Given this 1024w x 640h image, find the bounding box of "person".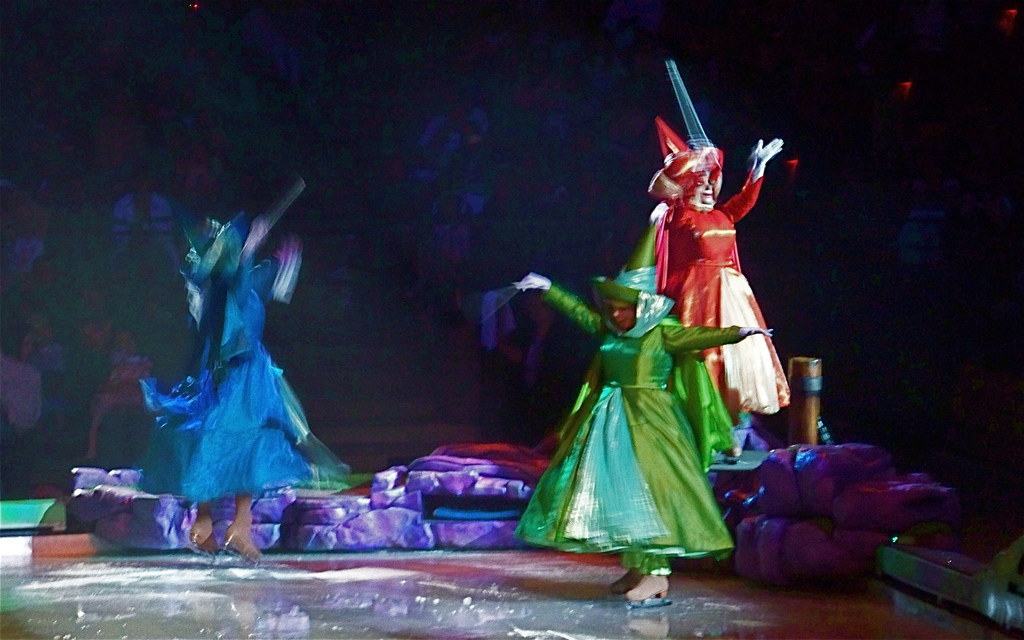
box=[648, 136, 787, 457].
